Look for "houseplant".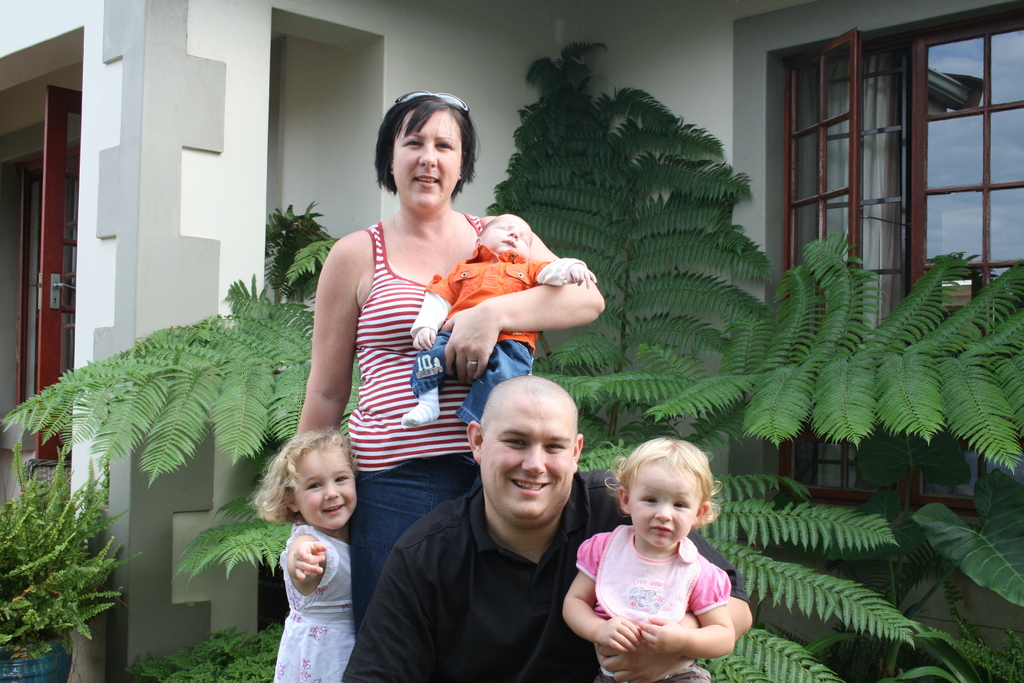
Found: detection(0, 446, 125, 682).
